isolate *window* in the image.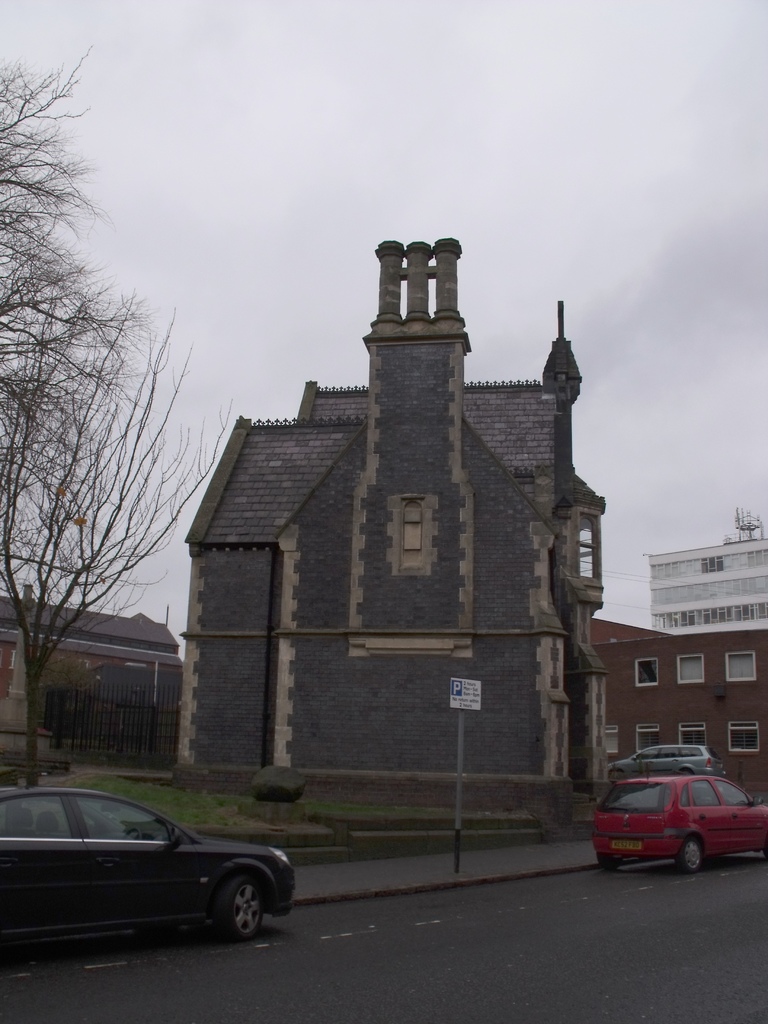
Isolated region: x1=578 y1=509 x2=599 y2=577.
